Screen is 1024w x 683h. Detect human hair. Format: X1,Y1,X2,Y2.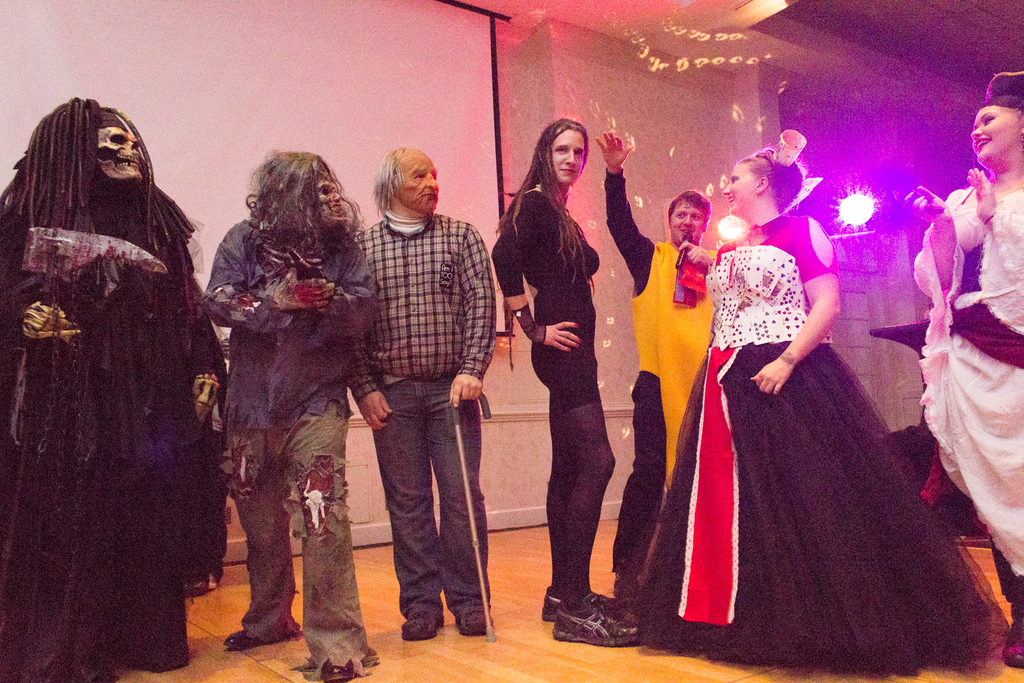
664,190,714,243.
